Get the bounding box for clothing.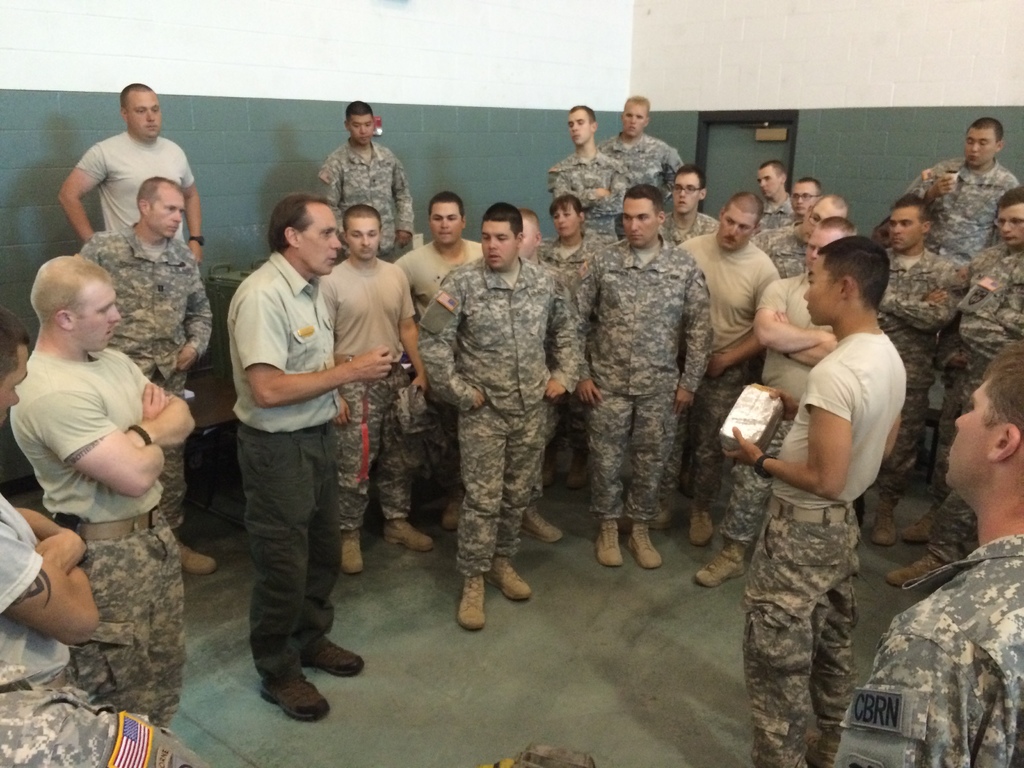
0, 685, 210, 767.
